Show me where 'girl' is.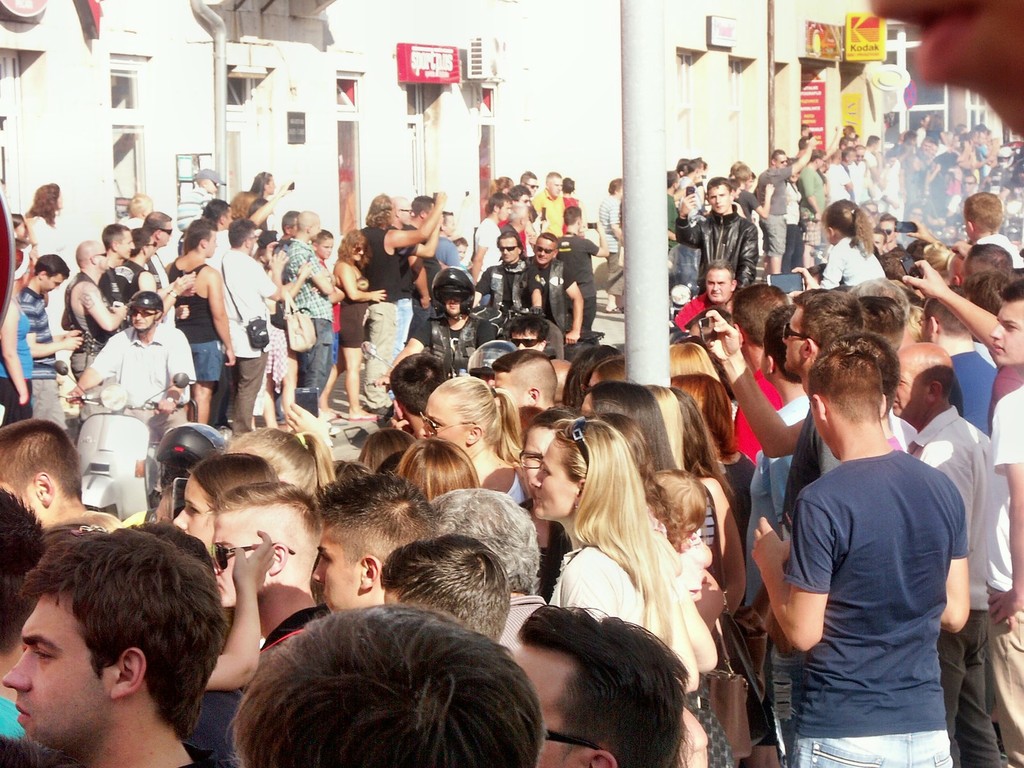
'girl' is at pyautogui.locateOnScreen(653, 467, 718, 604).
